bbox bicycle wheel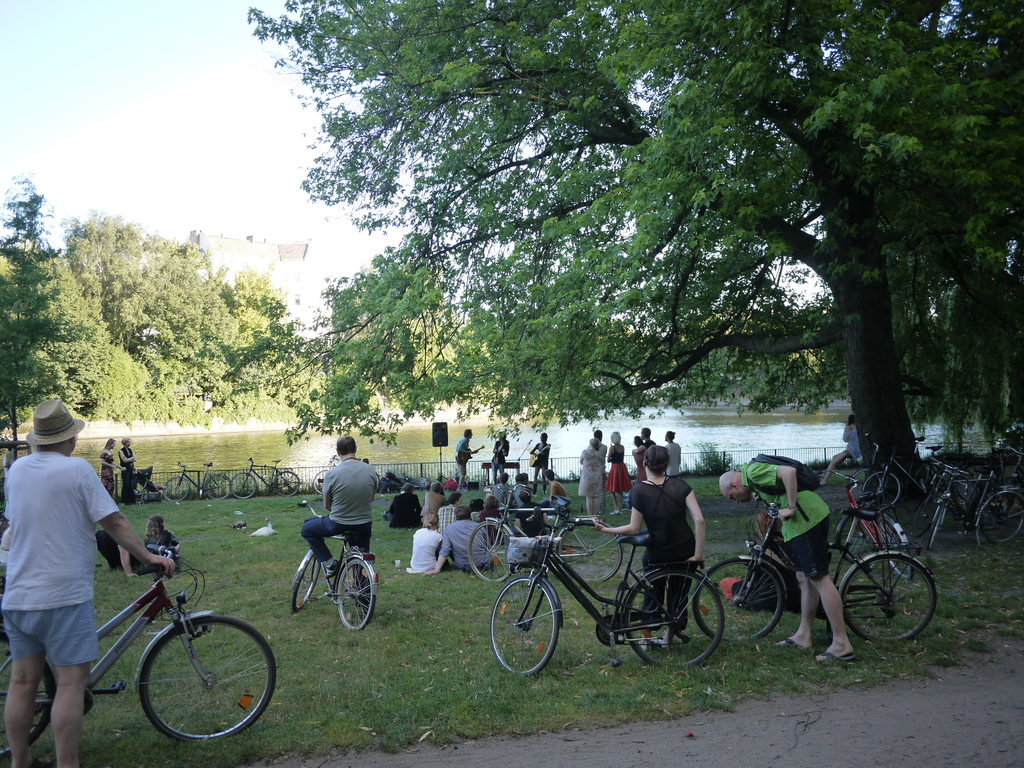
l=623, t=568, r=723, b=669
